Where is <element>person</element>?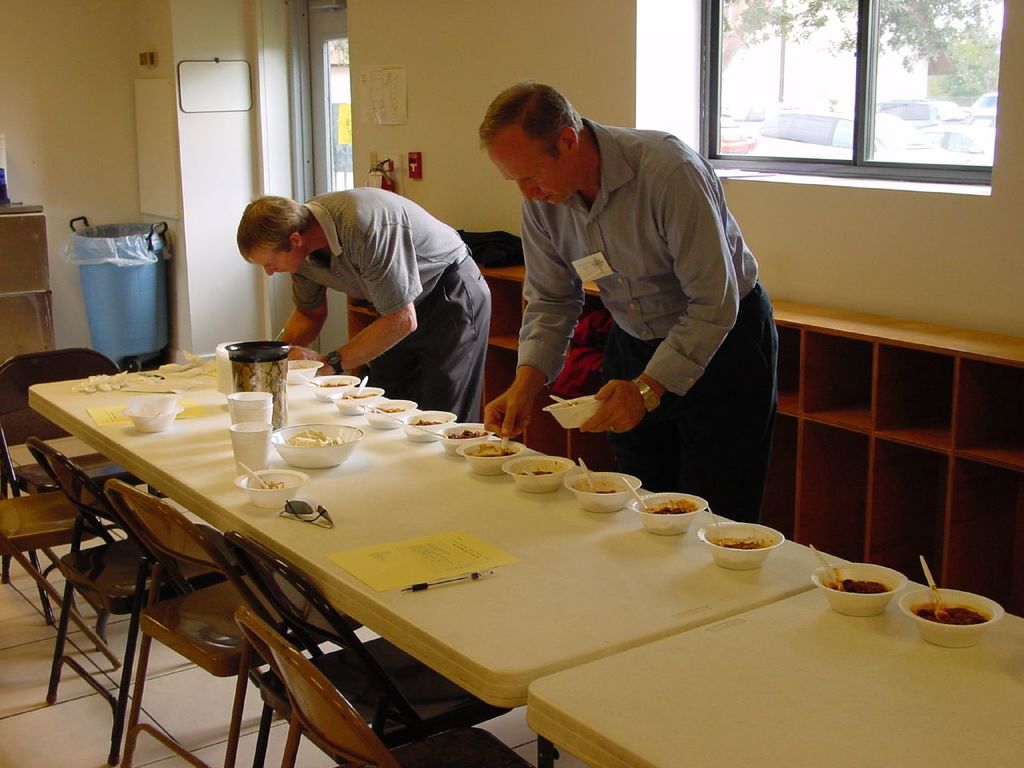
(left=487, top=89, right=779, bottom=514).
